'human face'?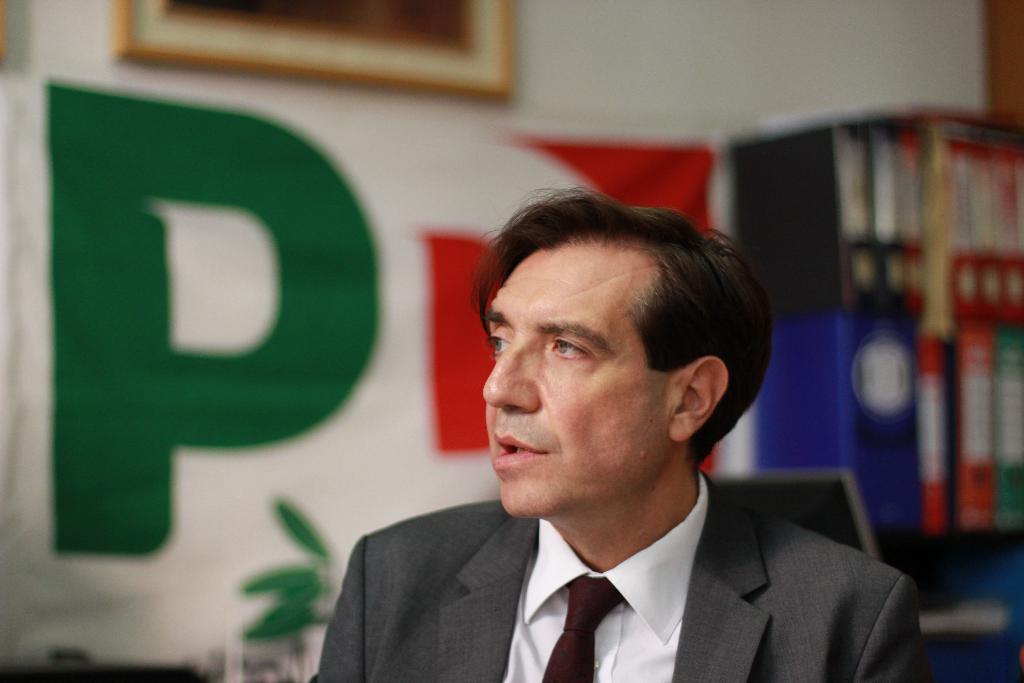
483:250:679:517
